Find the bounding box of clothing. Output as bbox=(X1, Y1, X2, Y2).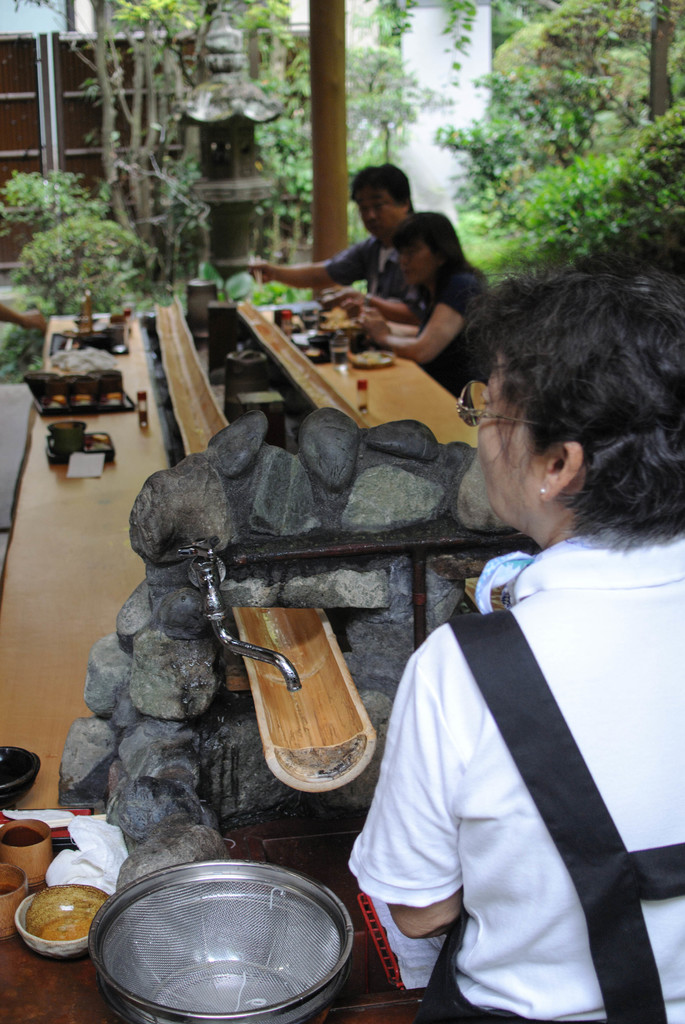
bbox=(390, 257, 496, 407).
